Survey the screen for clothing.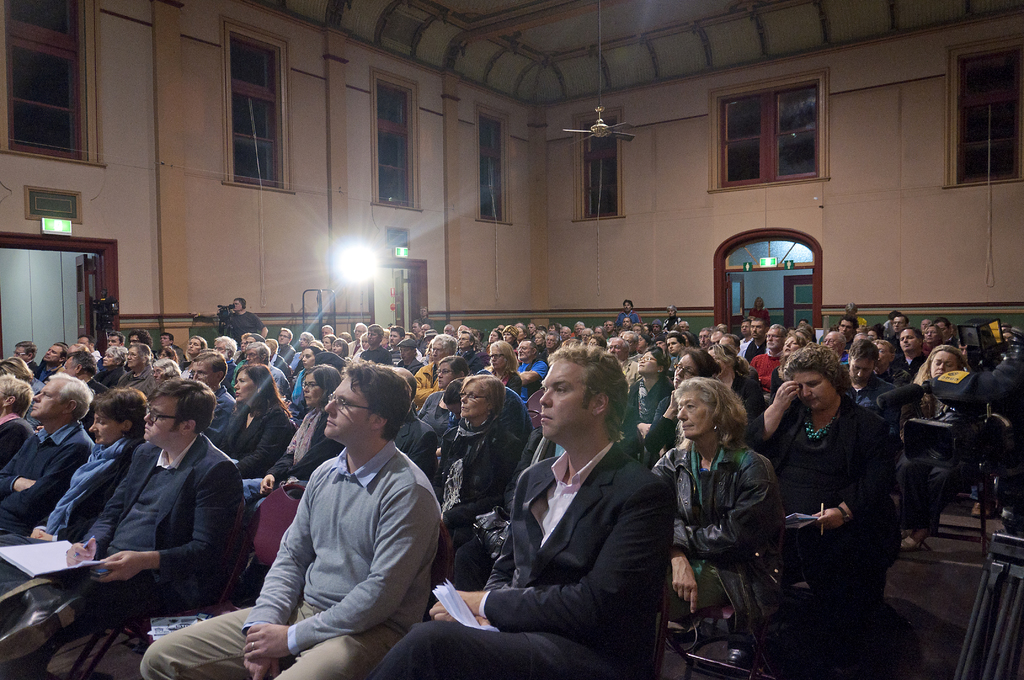
Survey found: [x1=356, y1=345, x2=393, y2=360].
